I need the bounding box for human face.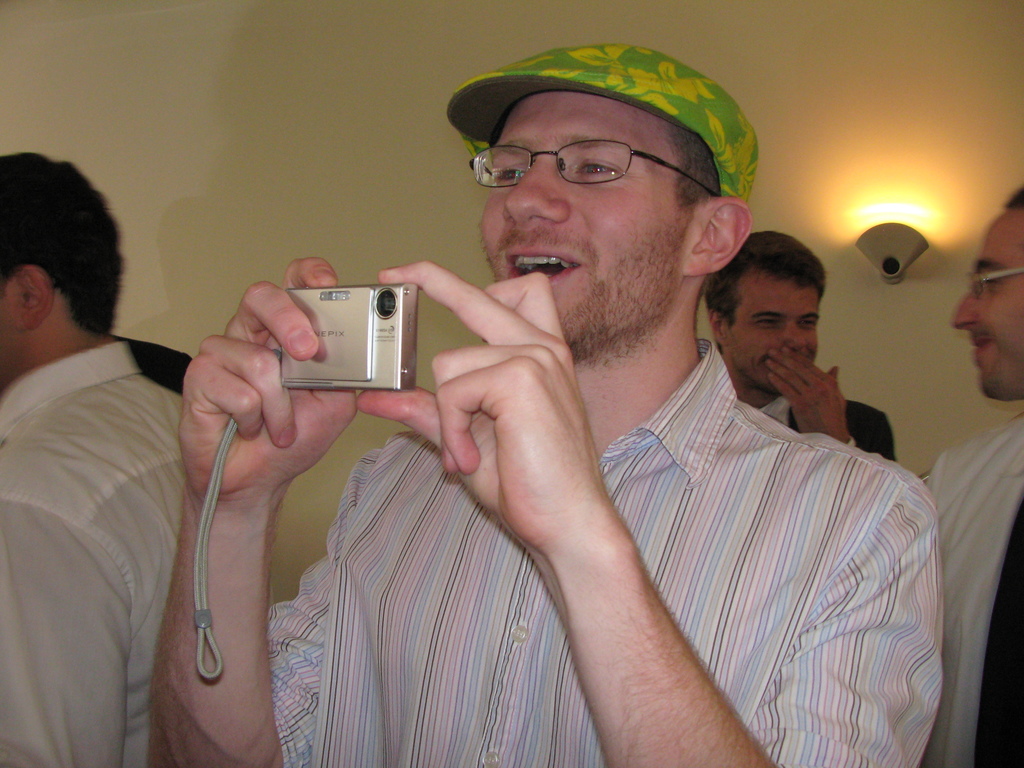
Here it is: 723,266,820,391.
